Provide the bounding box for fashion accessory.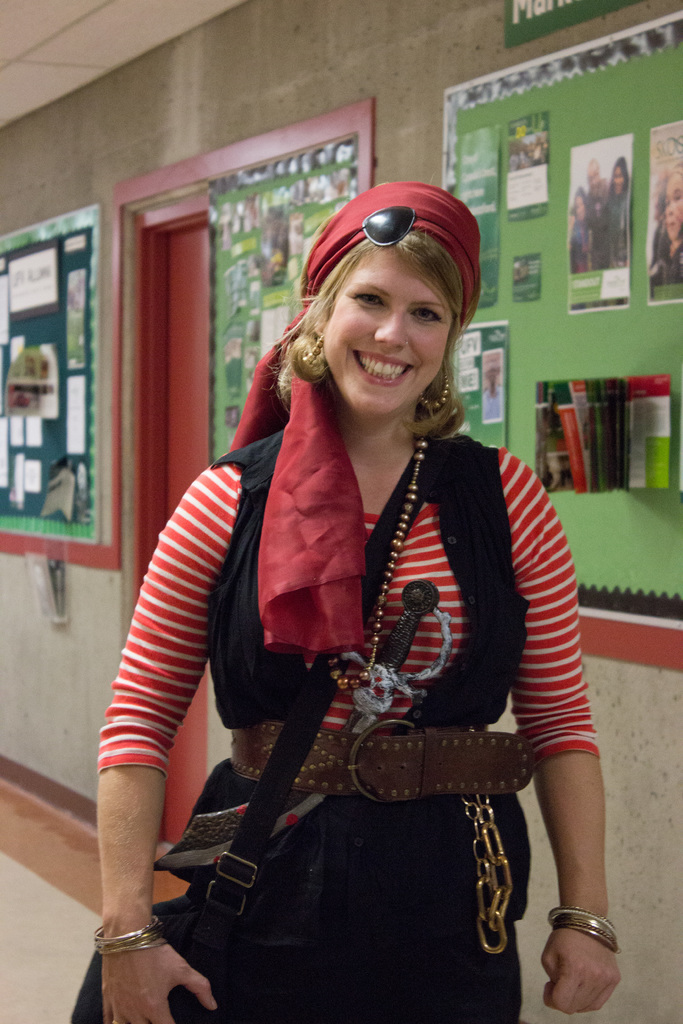
bbox=[363, 442, 431, 673].
